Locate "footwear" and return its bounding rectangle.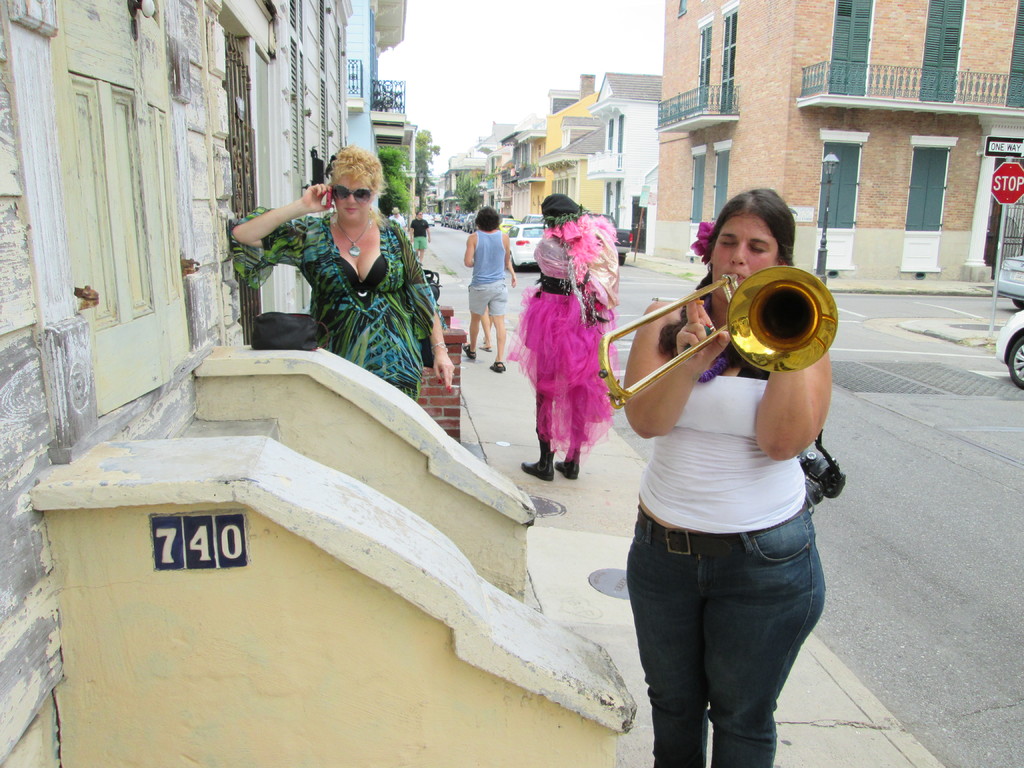
[left=520, top=437, right=554, bottom=482].
